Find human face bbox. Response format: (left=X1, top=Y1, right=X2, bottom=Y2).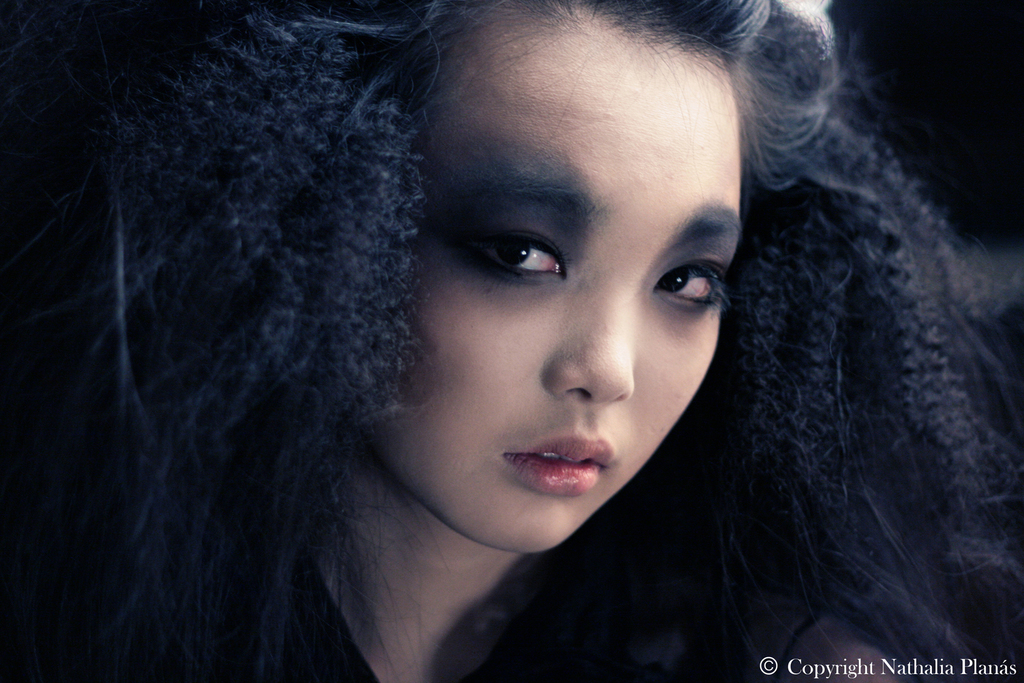
(left=355, top=49, right=740, bottom=553).
